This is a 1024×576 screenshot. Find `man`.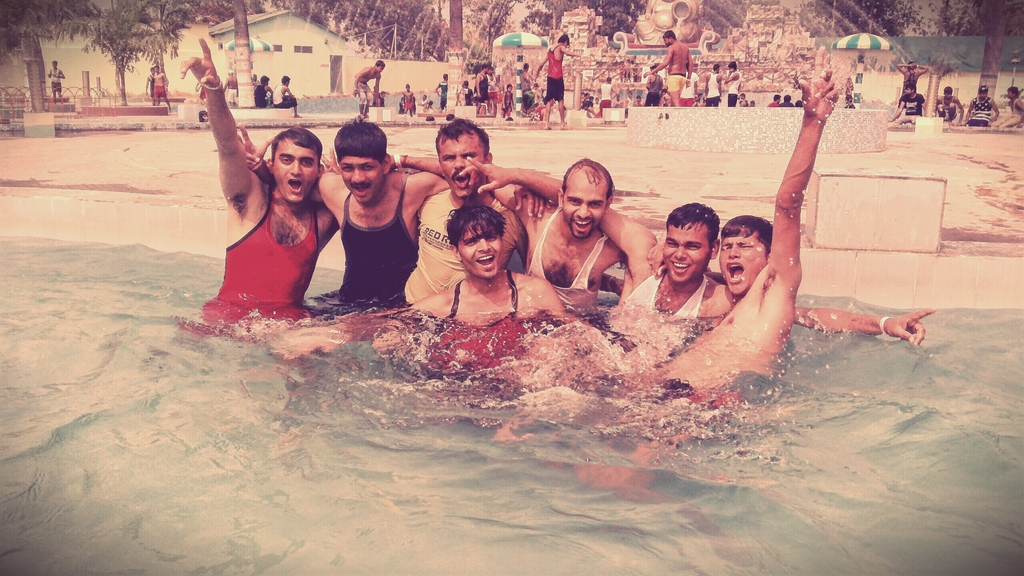
Bounding box: [256,71,273,109].
